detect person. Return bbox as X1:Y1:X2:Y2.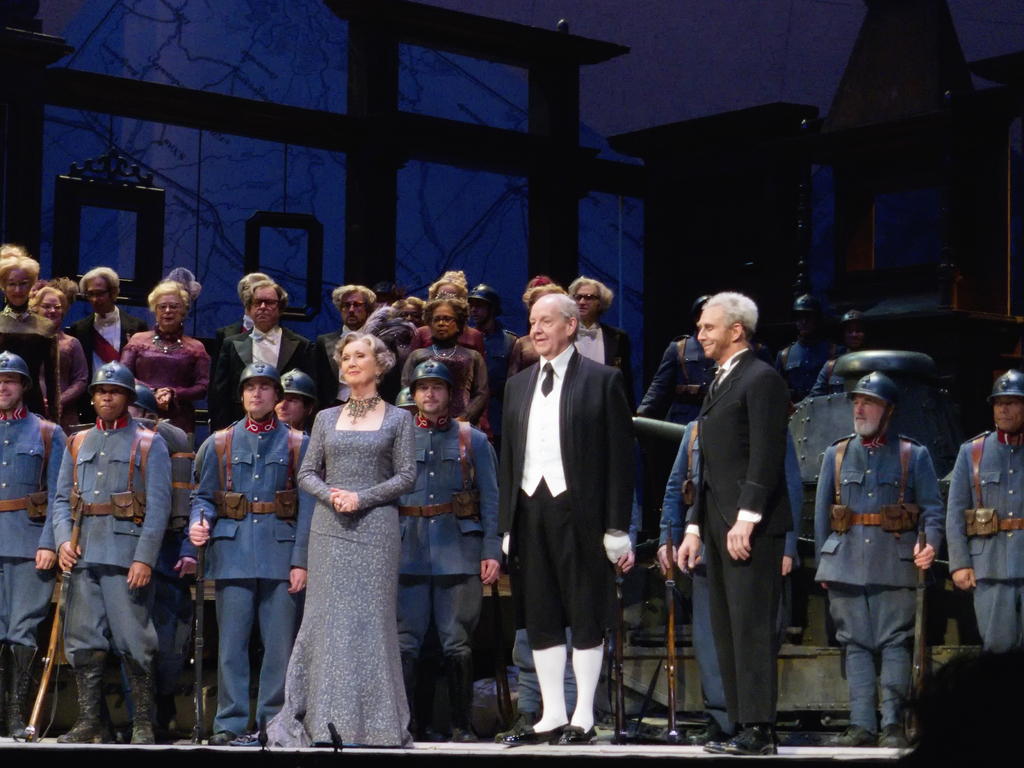
391:360:502:730.
